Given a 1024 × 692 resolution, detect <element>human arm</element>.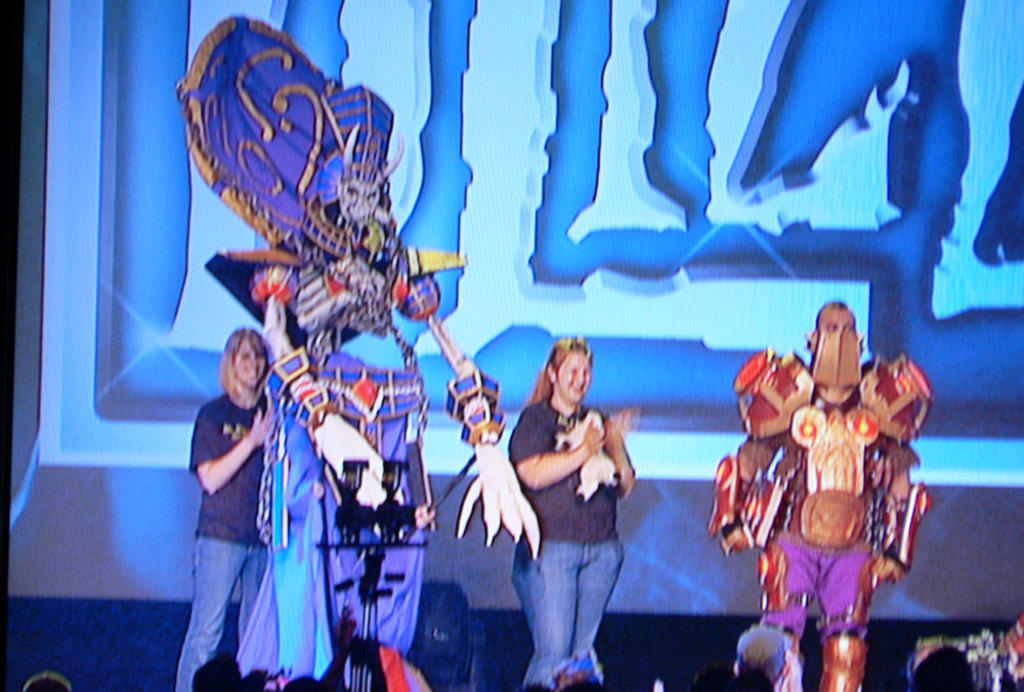
Rect(513, 407, 605, 489).
